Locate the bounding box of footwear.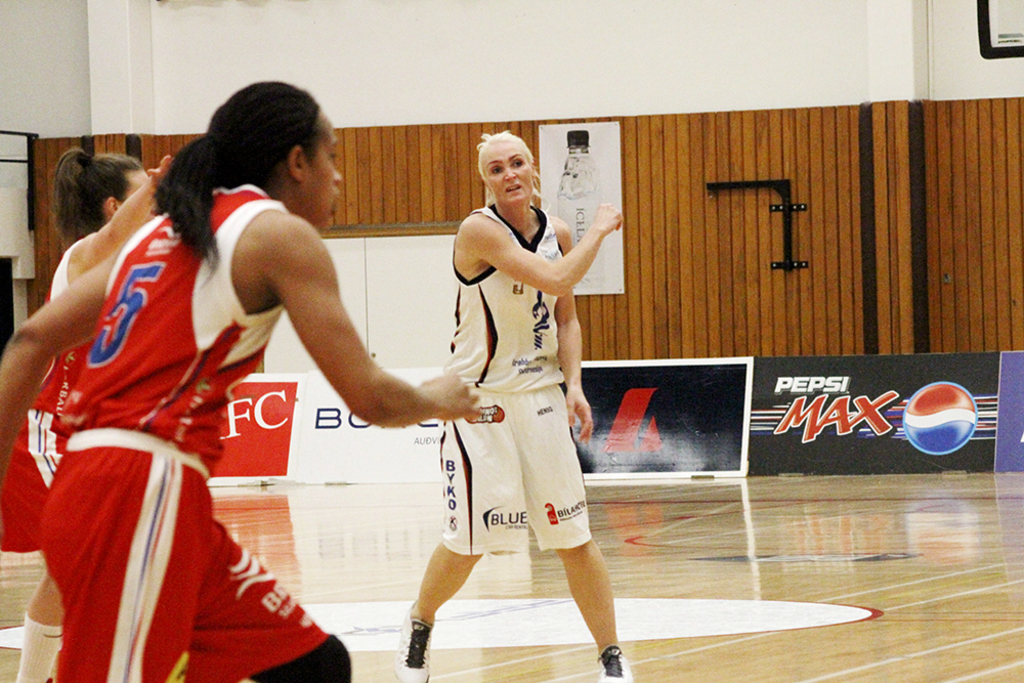
Bounding box: x1=599 y1=648 x2=630 y2=682.
